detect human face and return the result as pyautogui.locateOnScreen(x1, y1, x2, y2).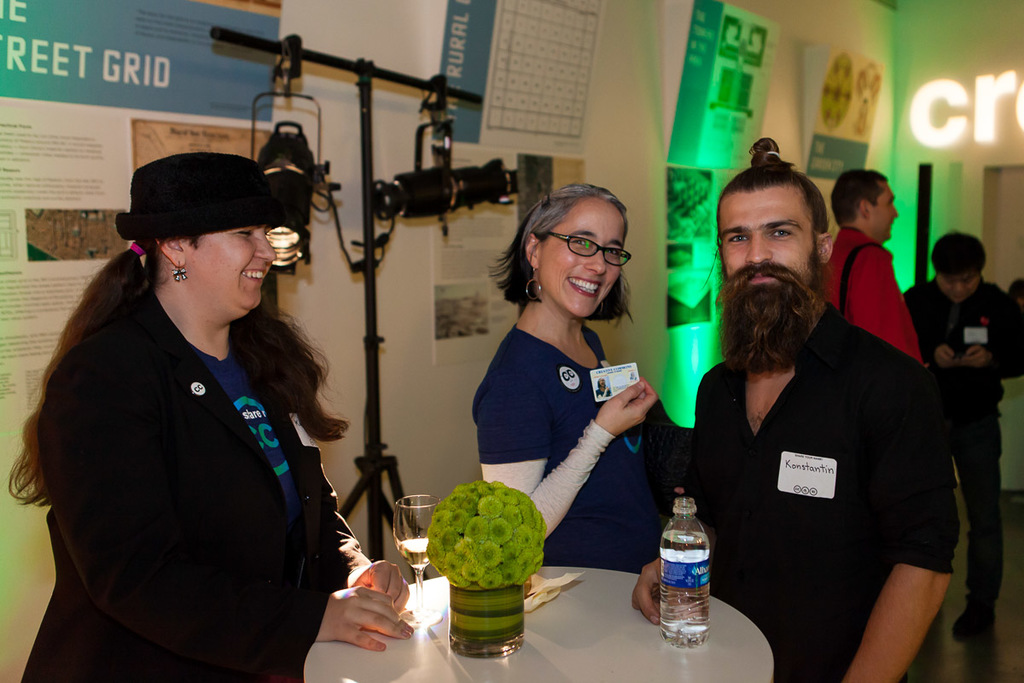
pyautogui.locateOnScreen(539, 196, 621, 312).
